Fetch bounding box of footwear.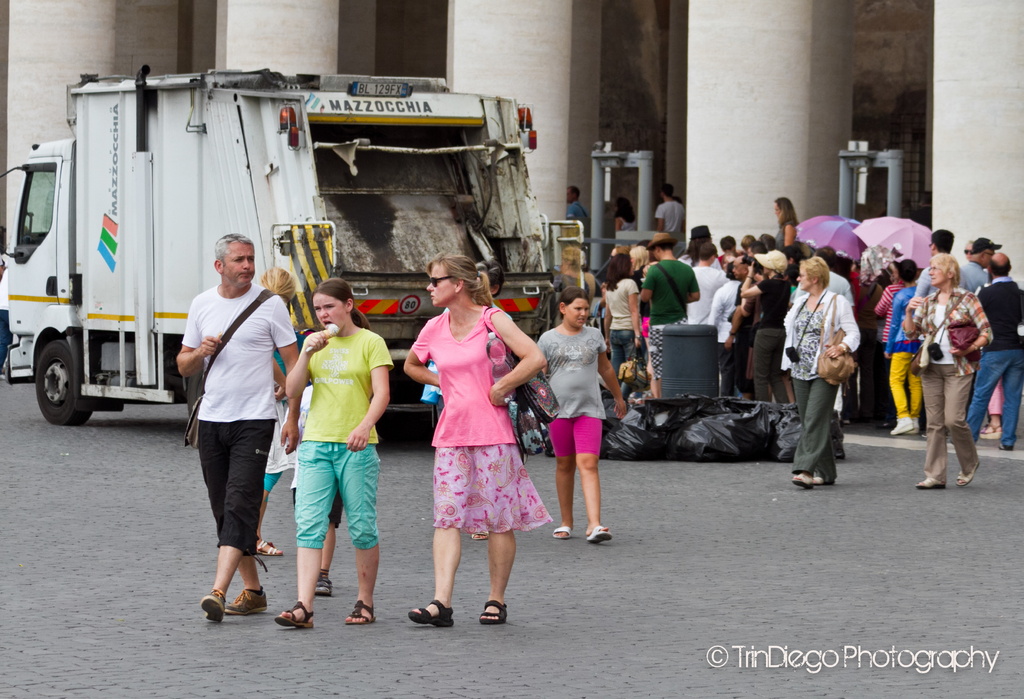
Bbox: region(408, 597, 458, 628).
